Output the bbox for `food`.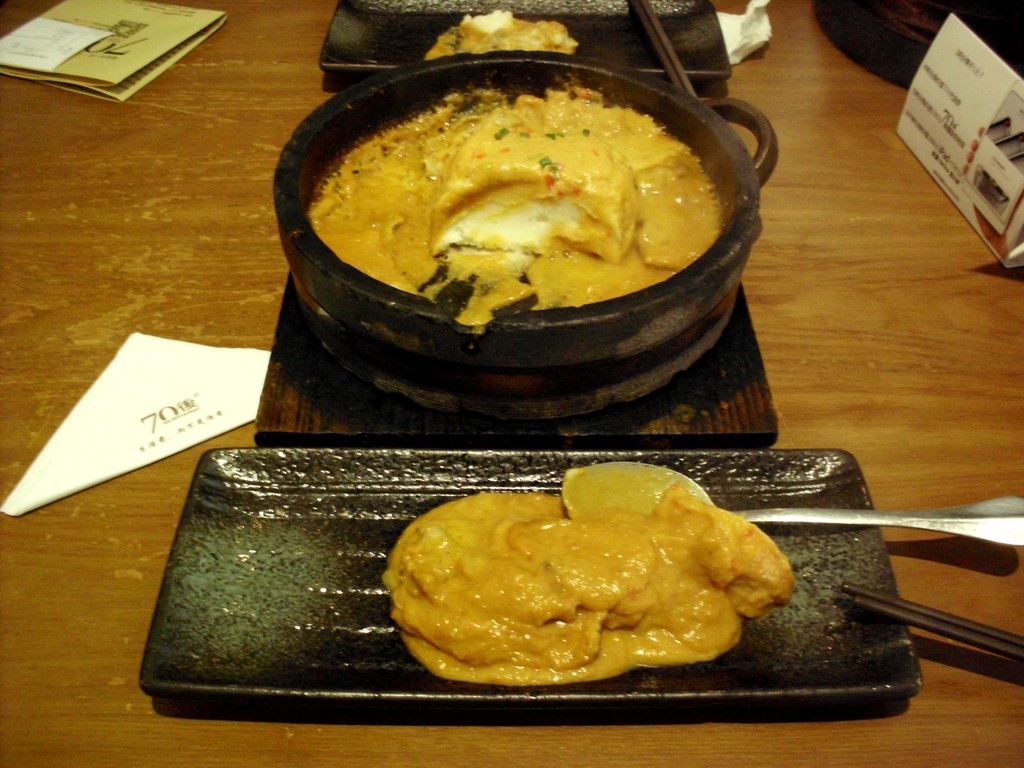
locate(296, 68, 728, 339).
